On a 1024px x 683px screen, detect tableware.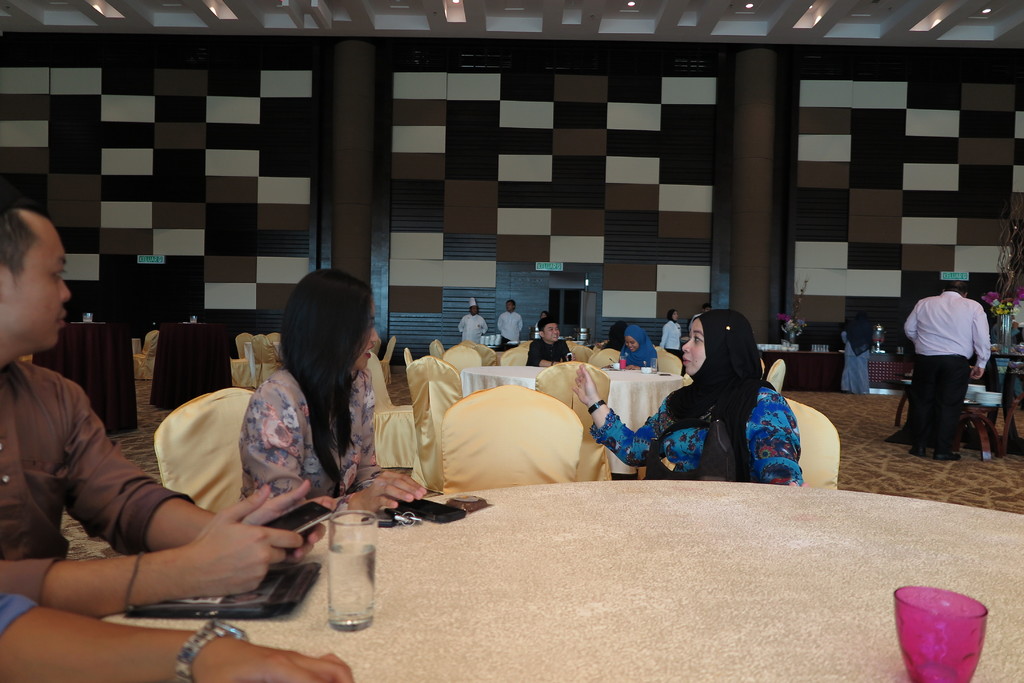
333,509,380,628.
